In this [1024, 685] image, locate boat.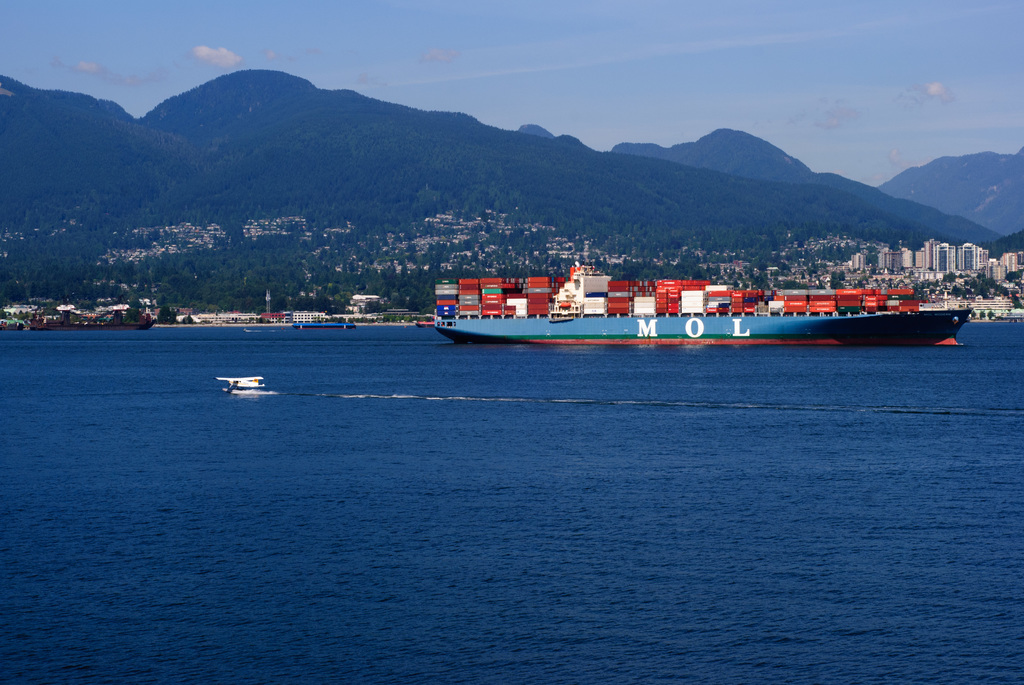
Bounding box: pyautogui.locateOnScreen(219, 374, 279, 396).
